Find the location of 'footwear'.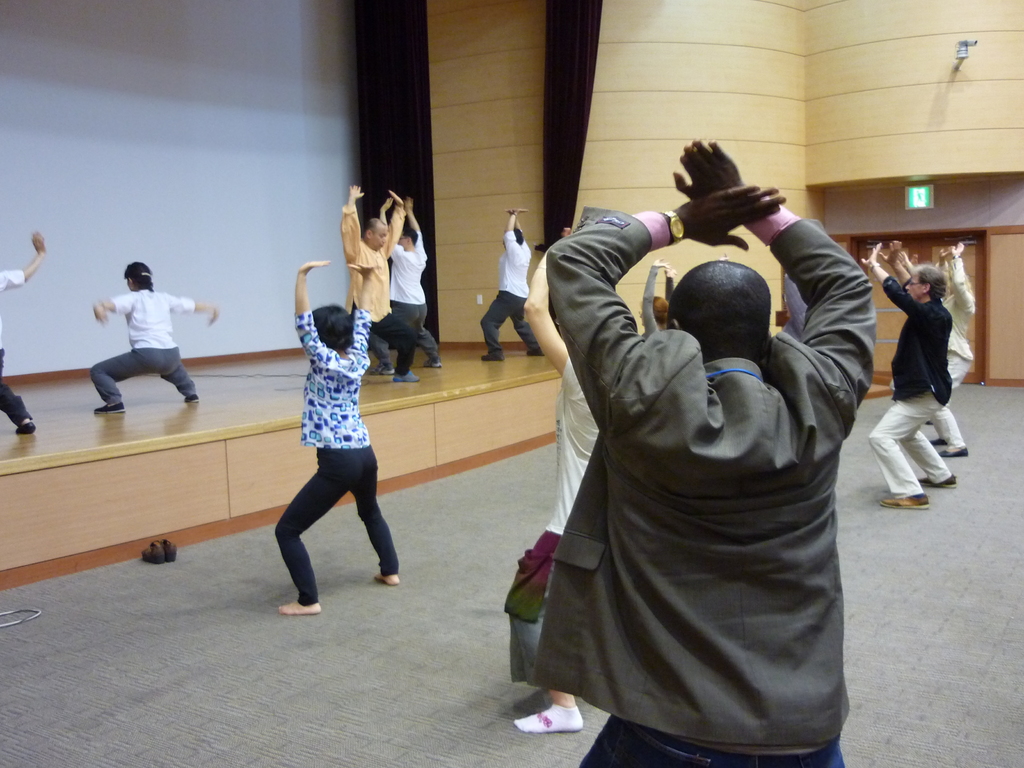
Location: crop(178, 390, 205, 404).
